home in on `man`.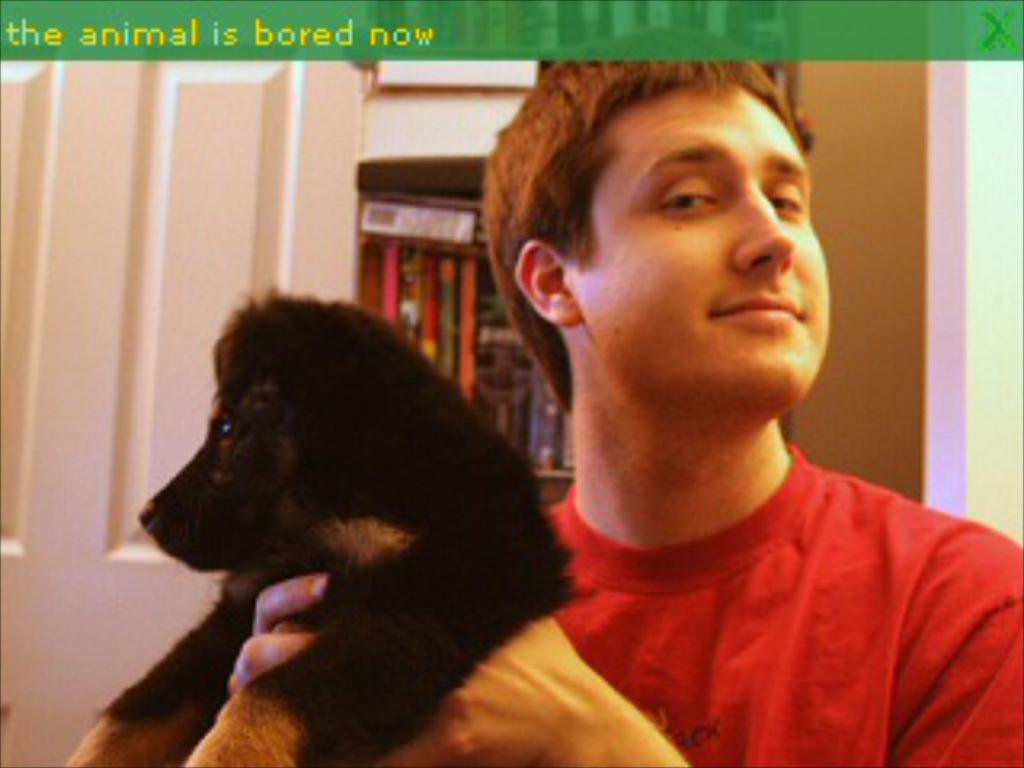
Homed in at x1=227, y1=19, x2=1021, y2=765.
